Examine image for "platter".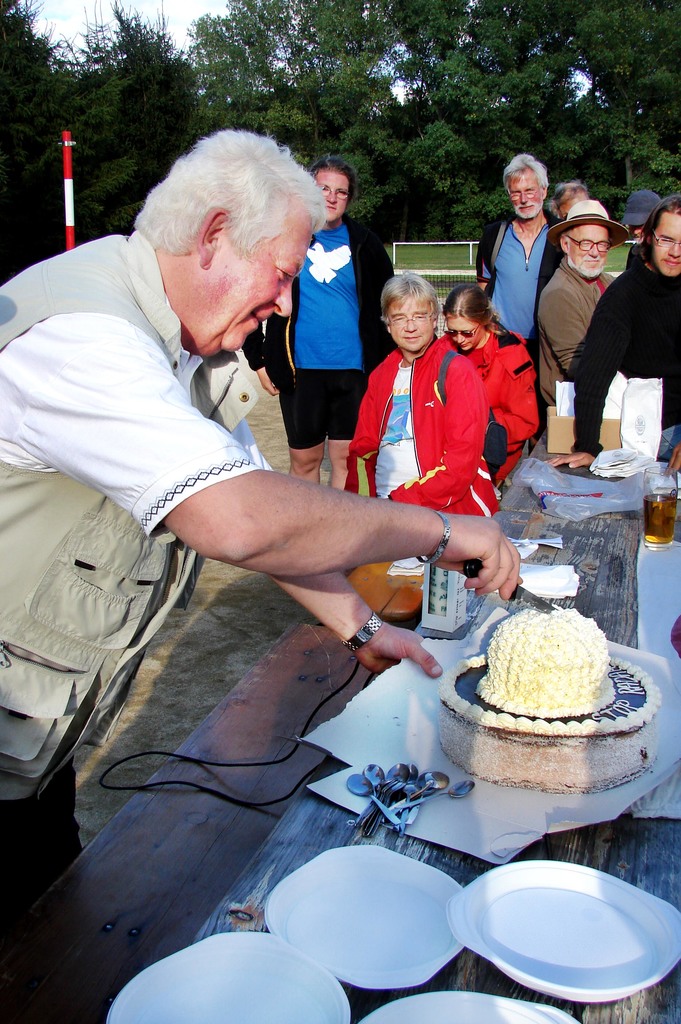
Examination result: locate(267, 849, 461, 989).
